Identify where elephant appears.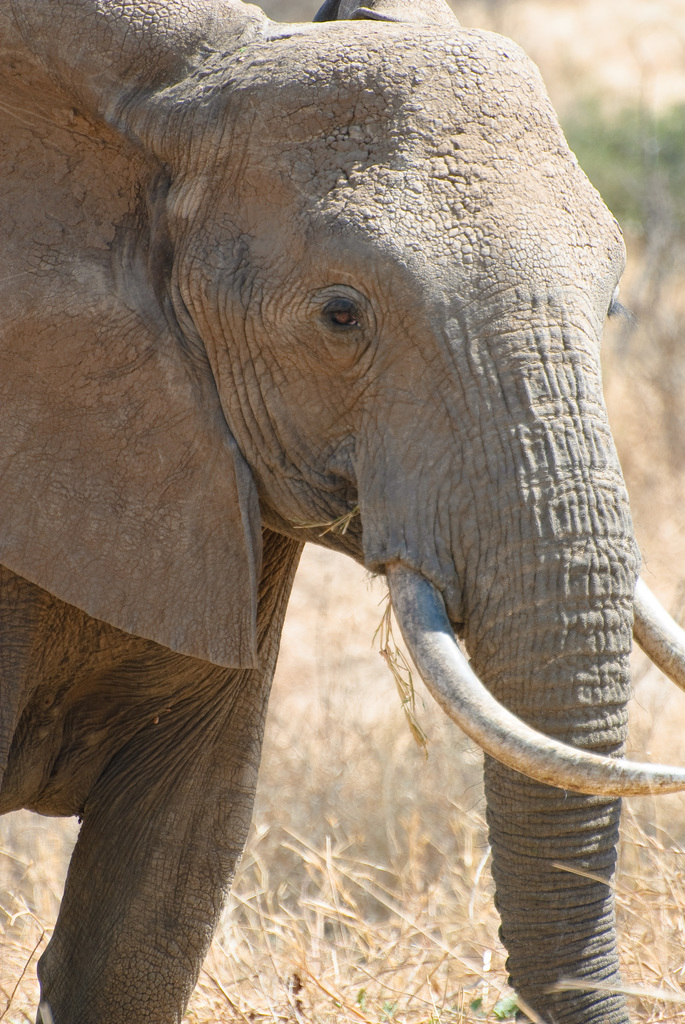
Appears at (0, 0, 684, 1023).
